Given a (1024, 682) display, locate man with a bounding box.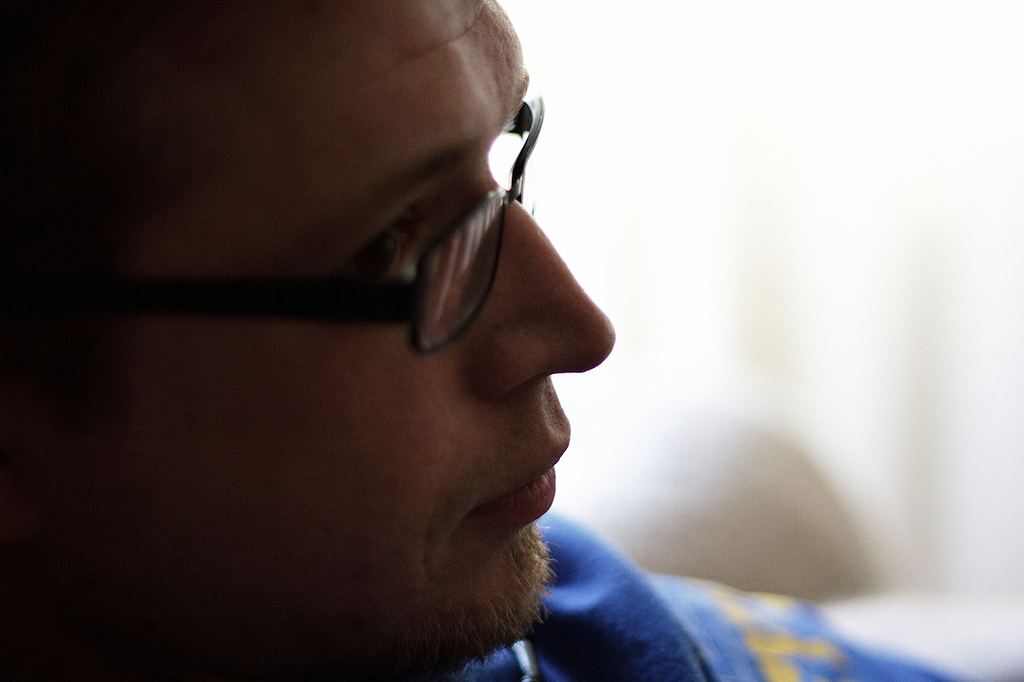
Located: (x1=36, y1=2, x2=782, y2=681).
